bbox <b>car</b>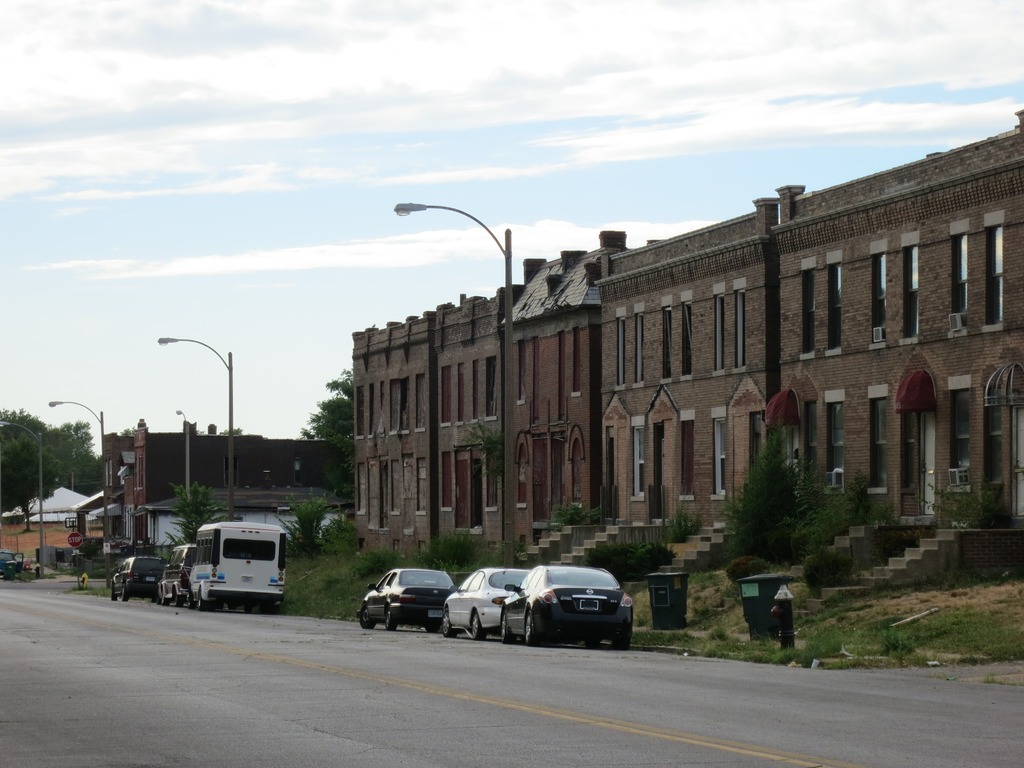
bbox(500, 566, 634, 648)
